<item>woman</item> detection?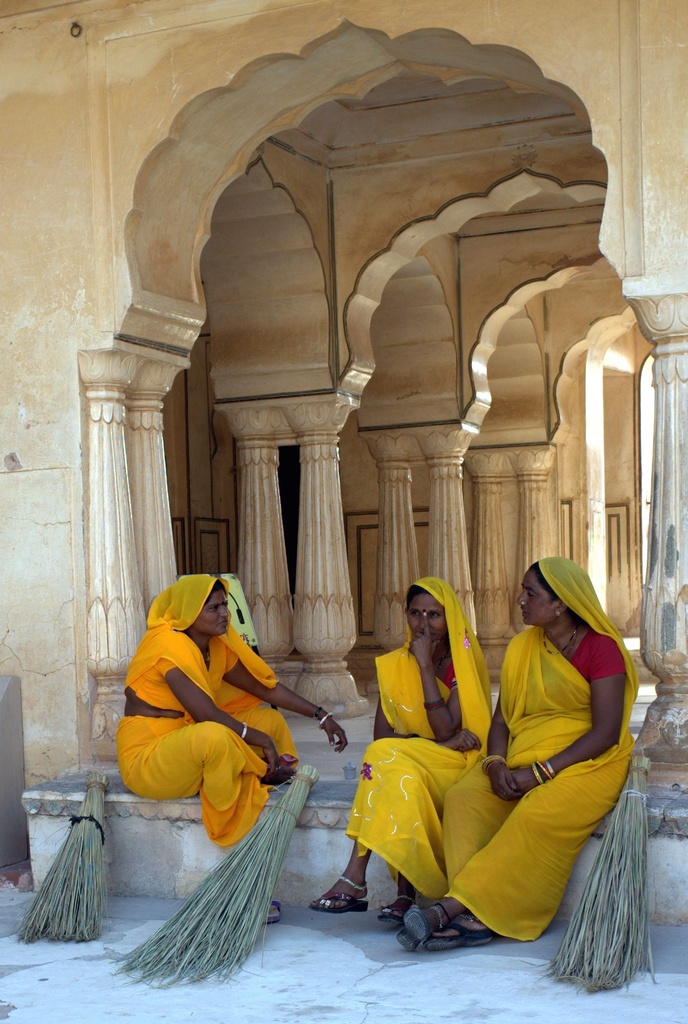
region(452, 536, 651, 986)
